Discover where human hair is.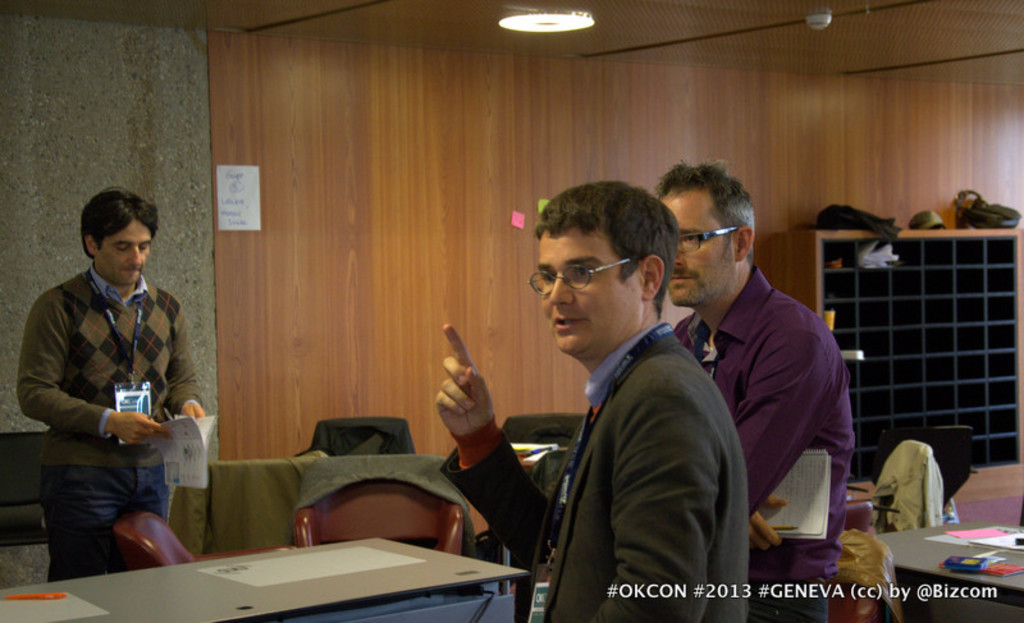
Discovered at bbox=(669, 155, 769, 283).
